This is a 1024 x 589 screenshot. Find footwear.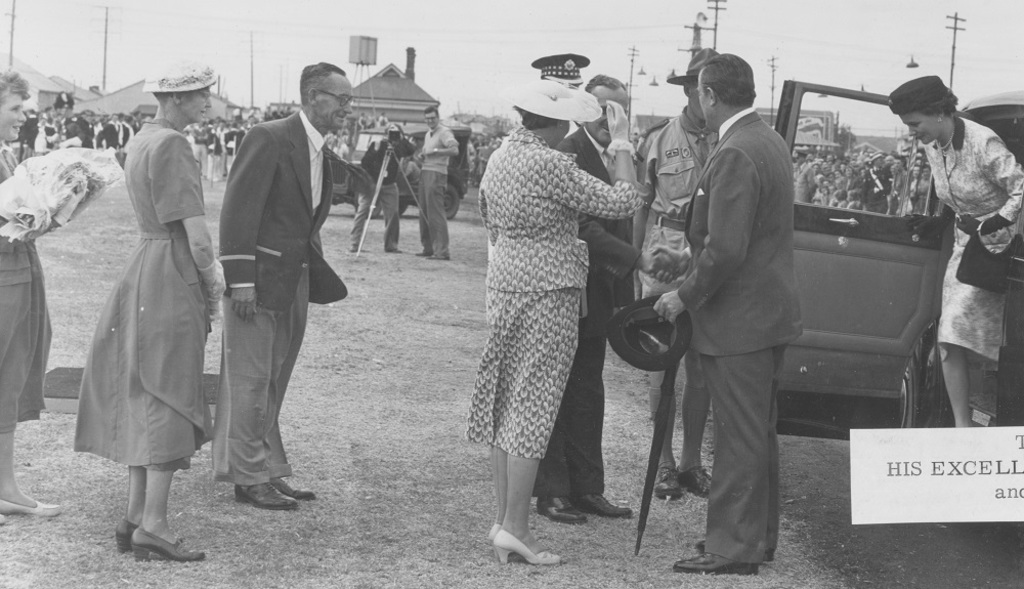
Bounding box: box=[696, 540, 776, 566].
